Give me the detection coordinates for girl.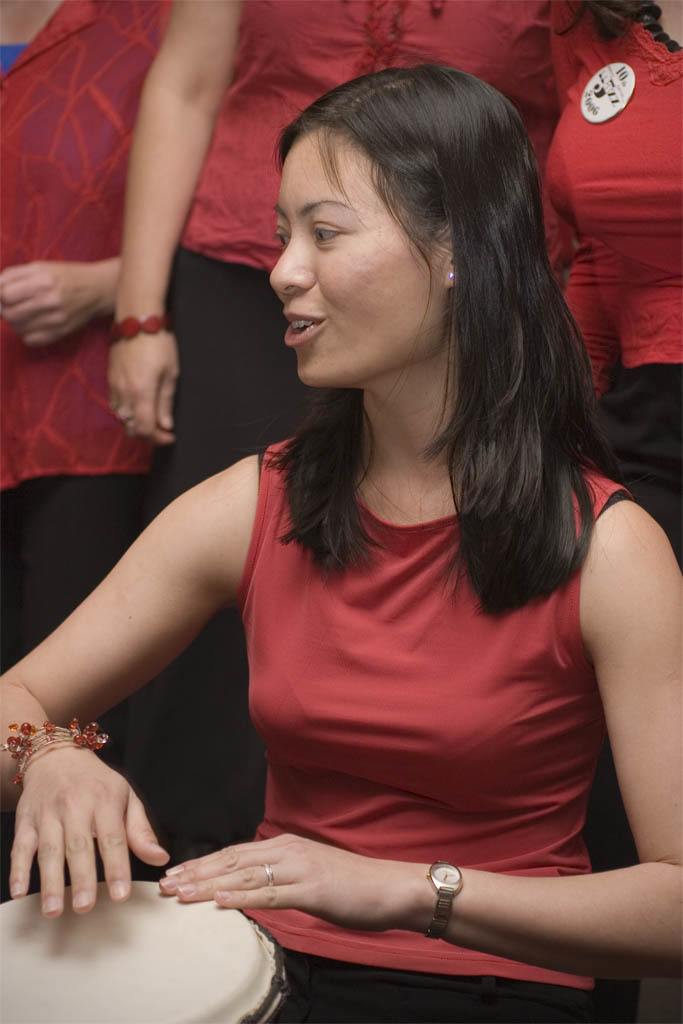
(110, 0, 550, 511).
